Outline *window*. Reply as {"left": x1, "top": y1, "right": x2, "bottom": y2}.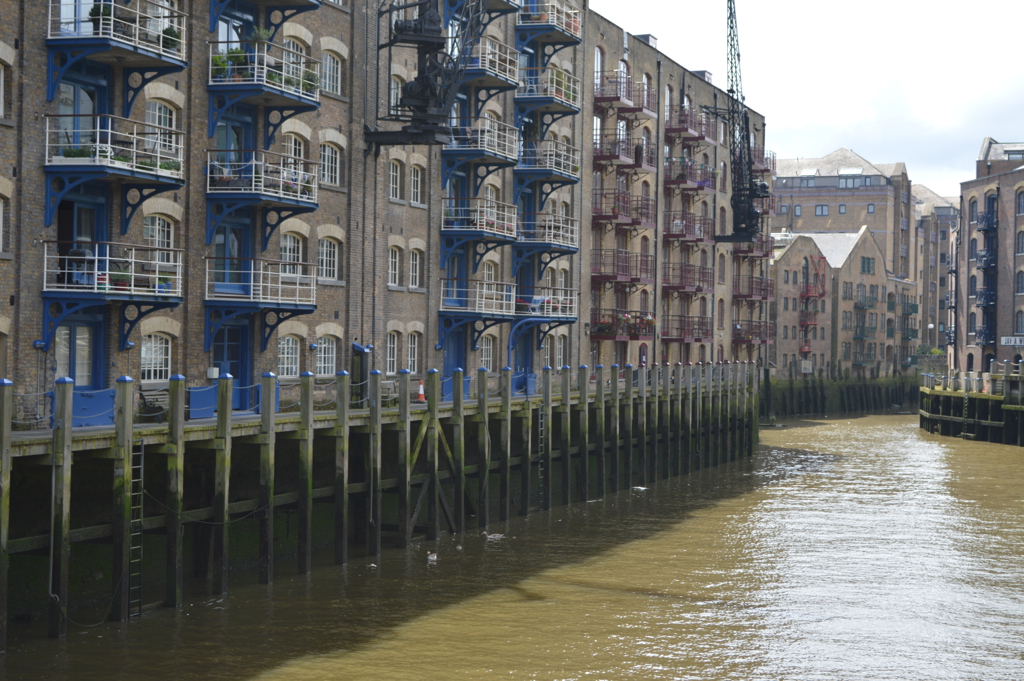
{"left": 409, "top": 324, "right": 425, "bottom": 385}.
